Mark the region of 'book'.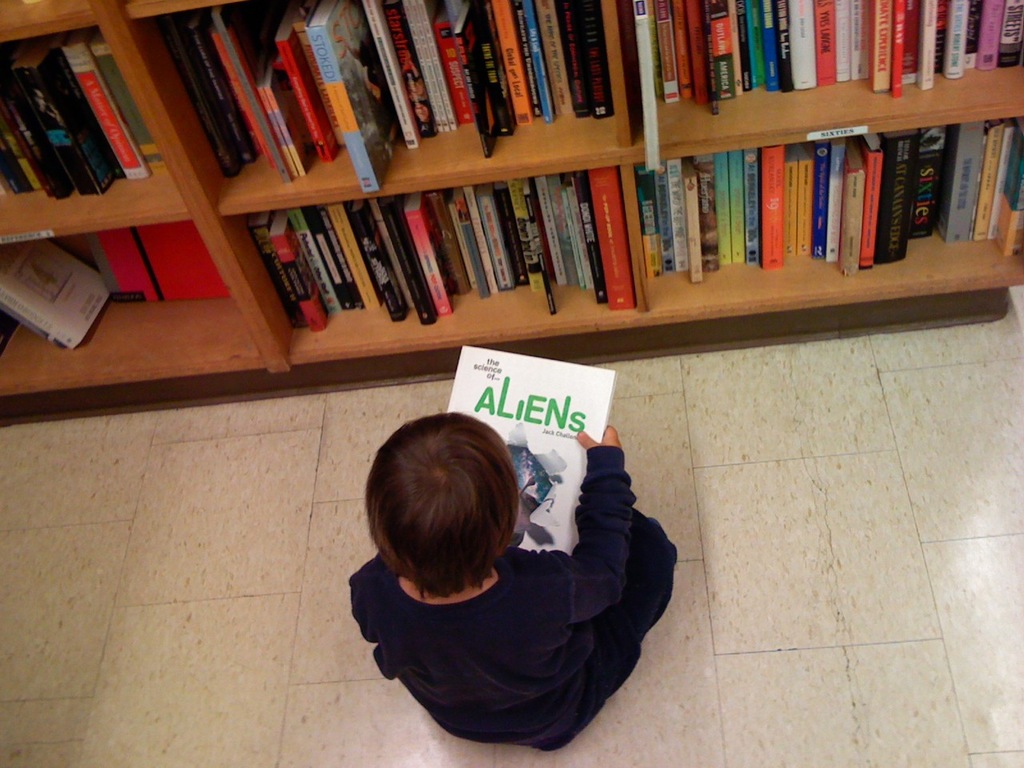
Region: Rect(109, 223, 237, 302).
